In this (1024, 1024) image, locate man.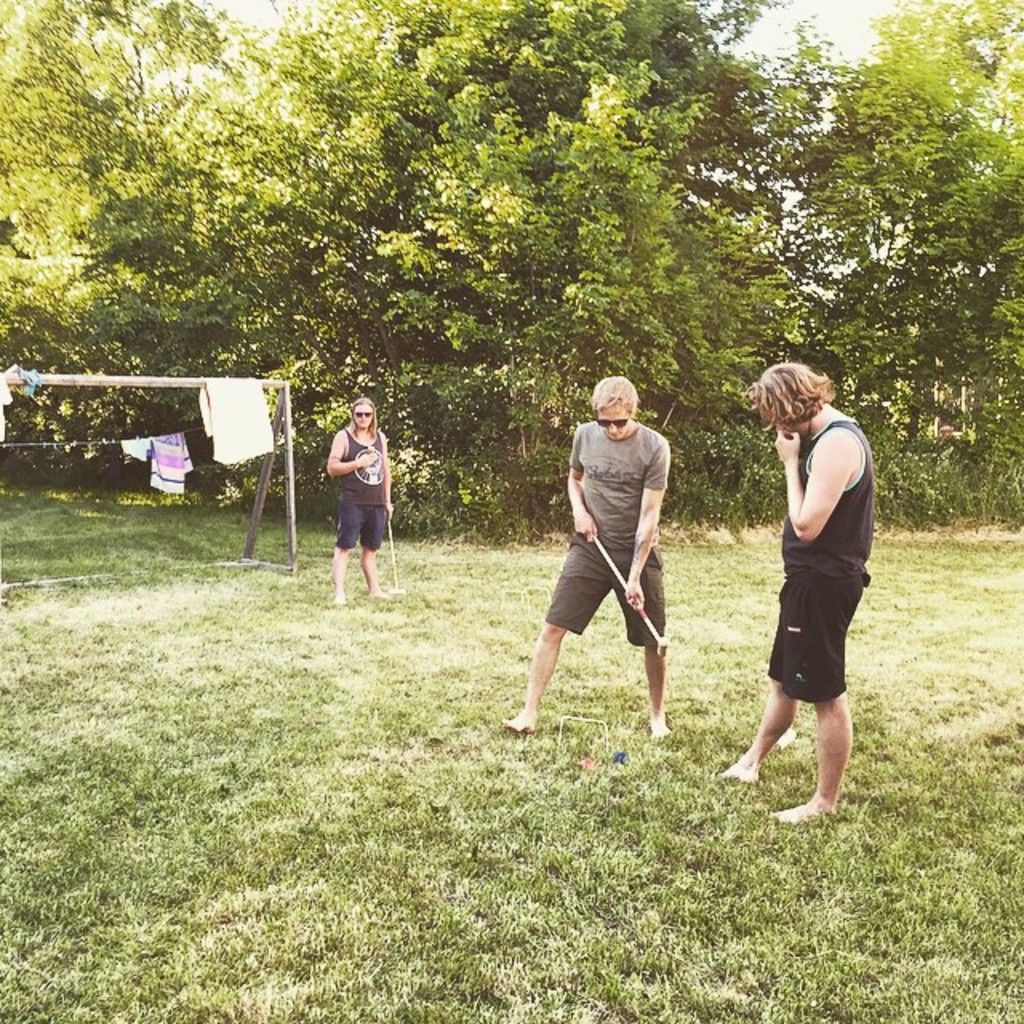
Bounding box: locate(322, 390, 400, 590).
